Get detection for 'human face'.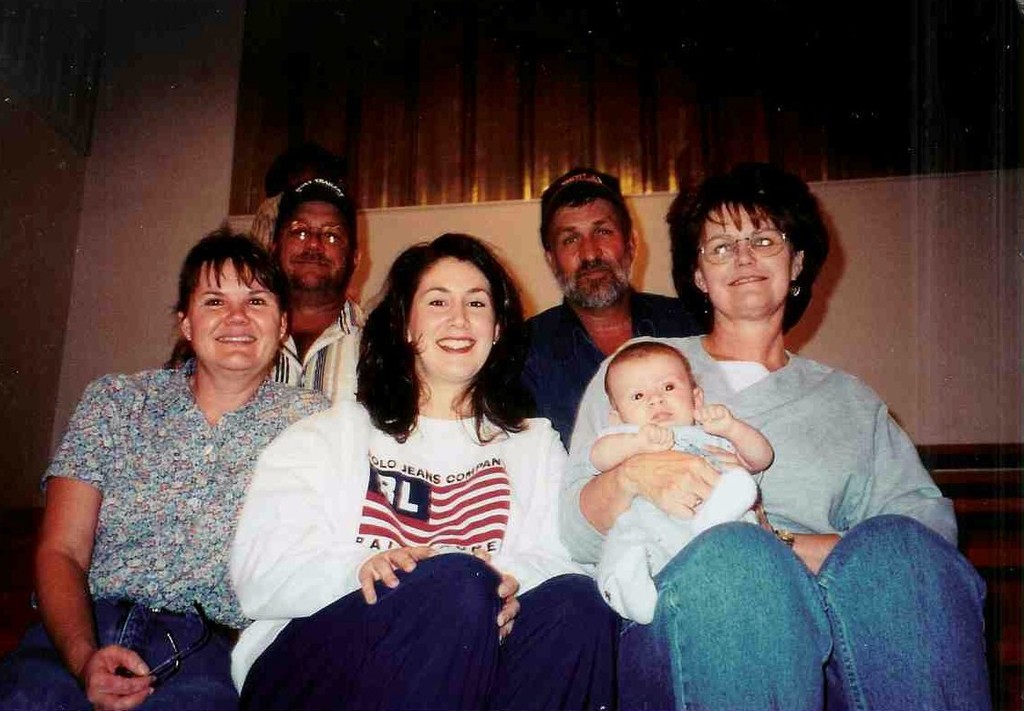
Detection: [410,259,499,386].
